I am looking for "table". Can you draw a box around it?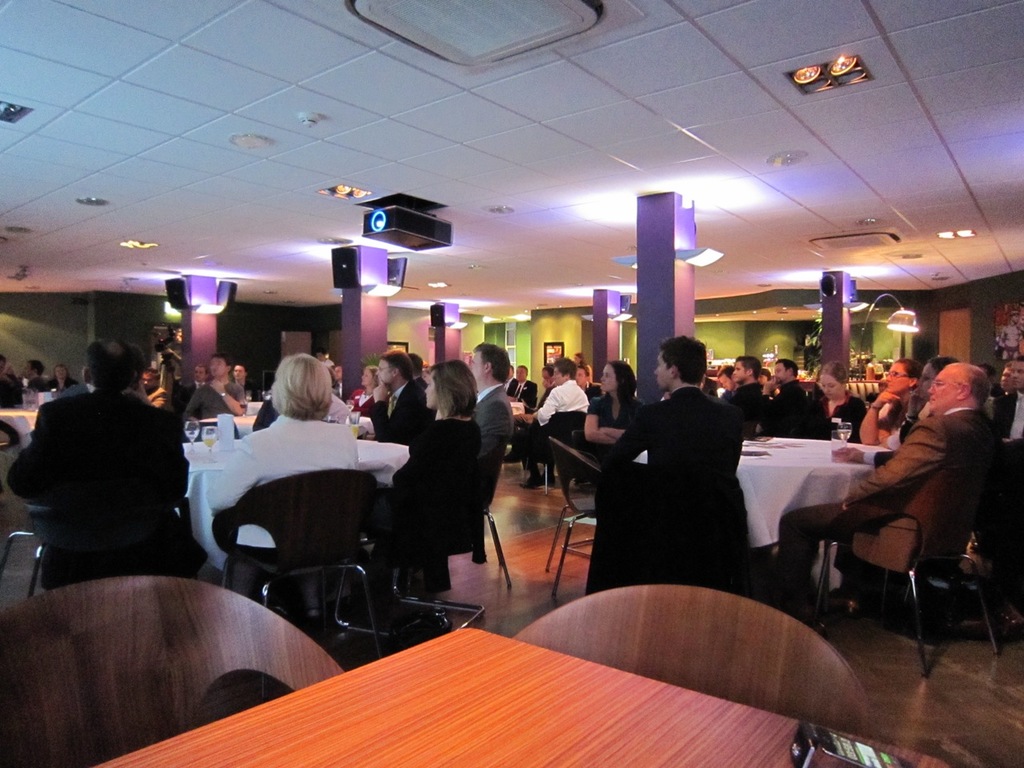
Sure, the bounding box is (x1=635, y1=440, x2=893, y2=542).
